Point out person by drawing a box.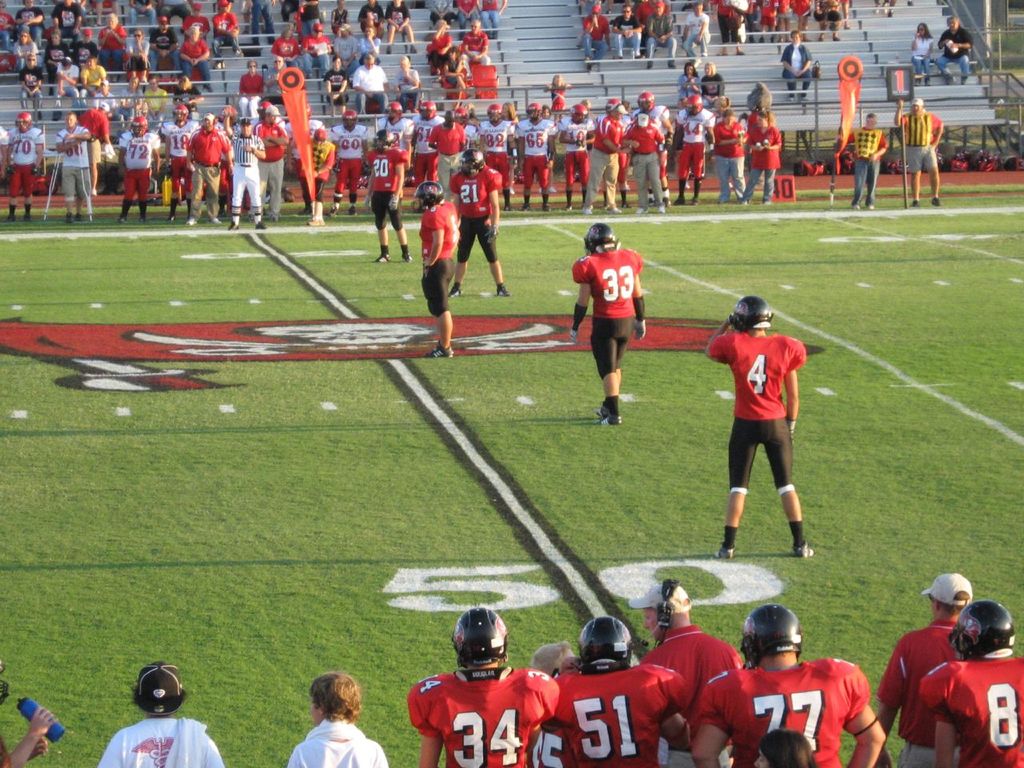
846,114,887,211.
